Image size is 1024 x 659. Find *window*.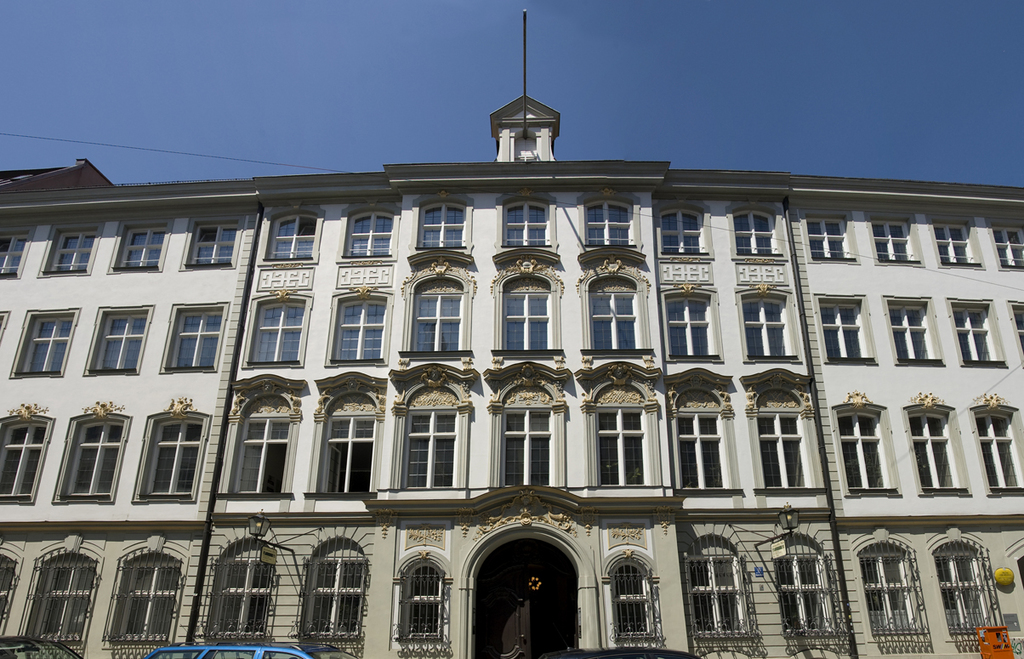
l=932, t=222, r=980, b=263.
